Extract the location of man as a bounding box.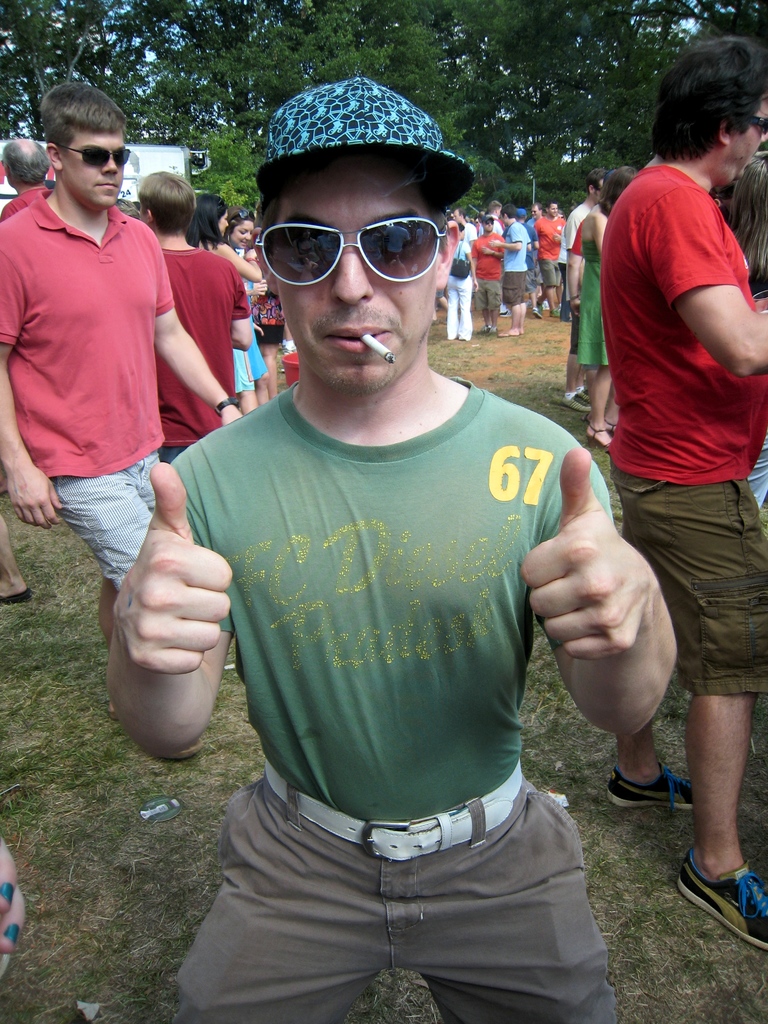
x1=0, y1=139, x2=52, y2=223.
